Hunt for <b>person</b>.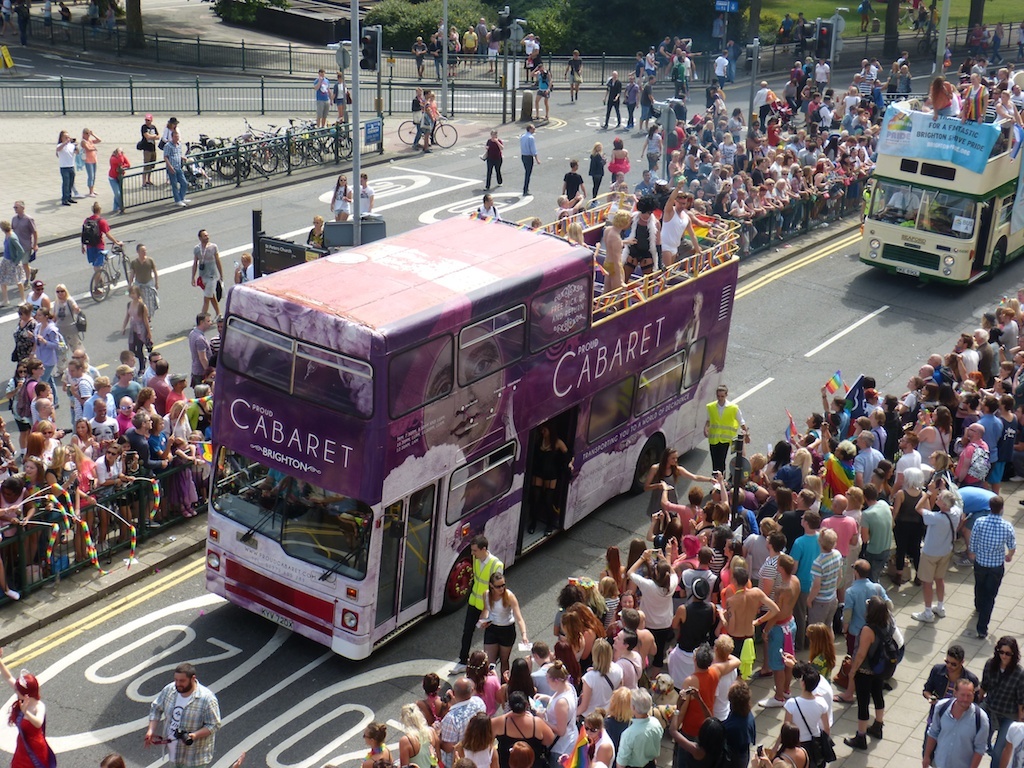
Hunted down at bbox=(627, 50, 645, 88).
